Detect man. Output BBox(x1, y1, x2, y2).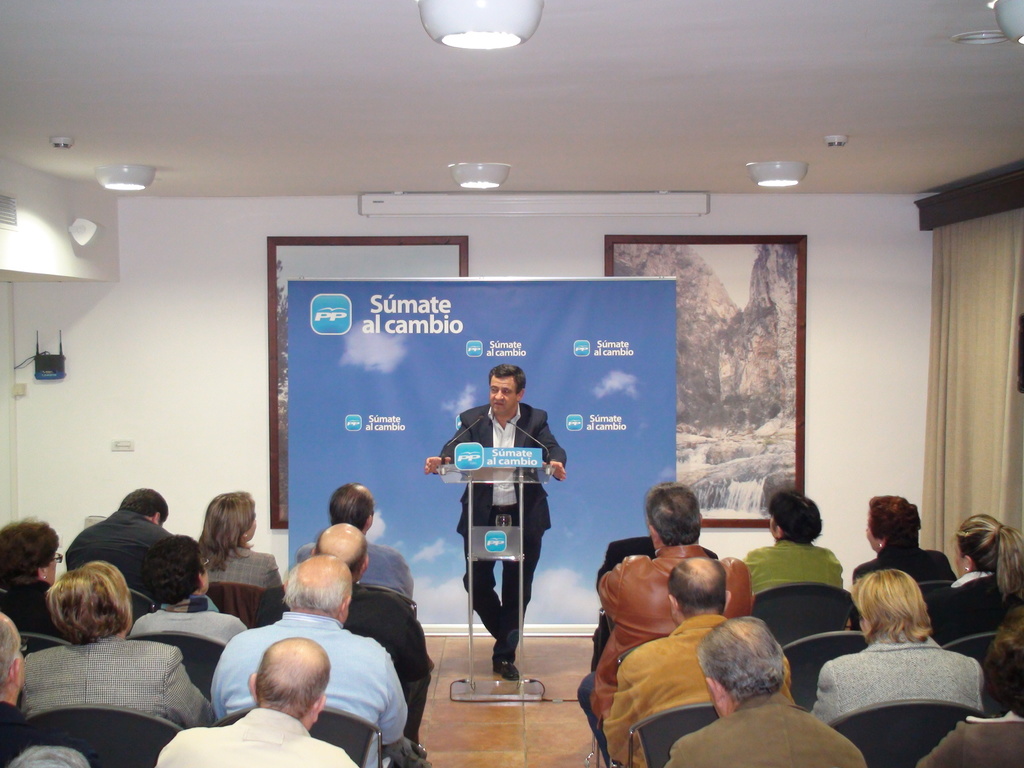
BBox(580, 484, 752, 764).
